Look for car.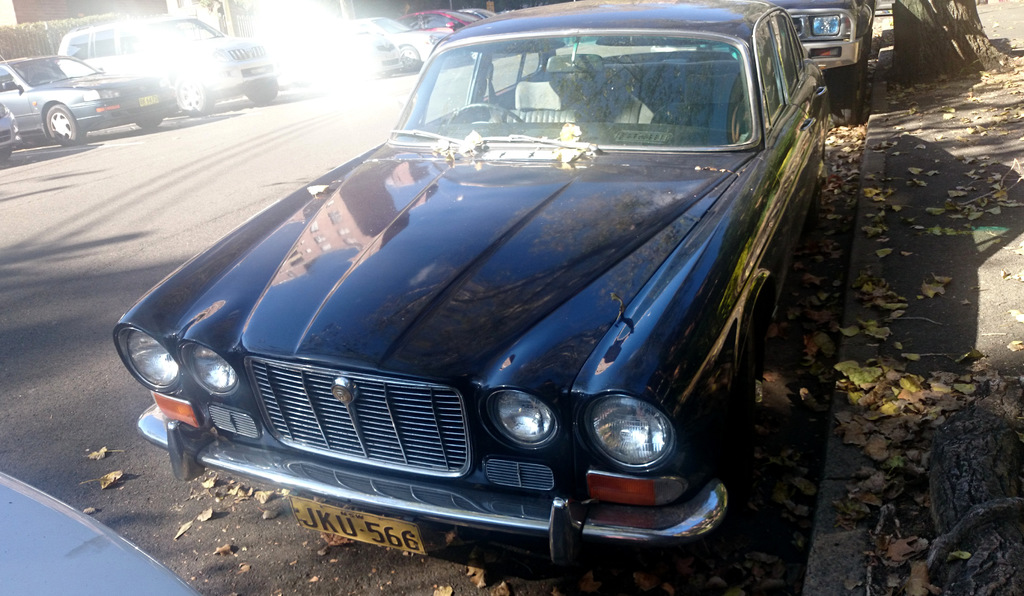
Found: 58, 13, 283, 114.
